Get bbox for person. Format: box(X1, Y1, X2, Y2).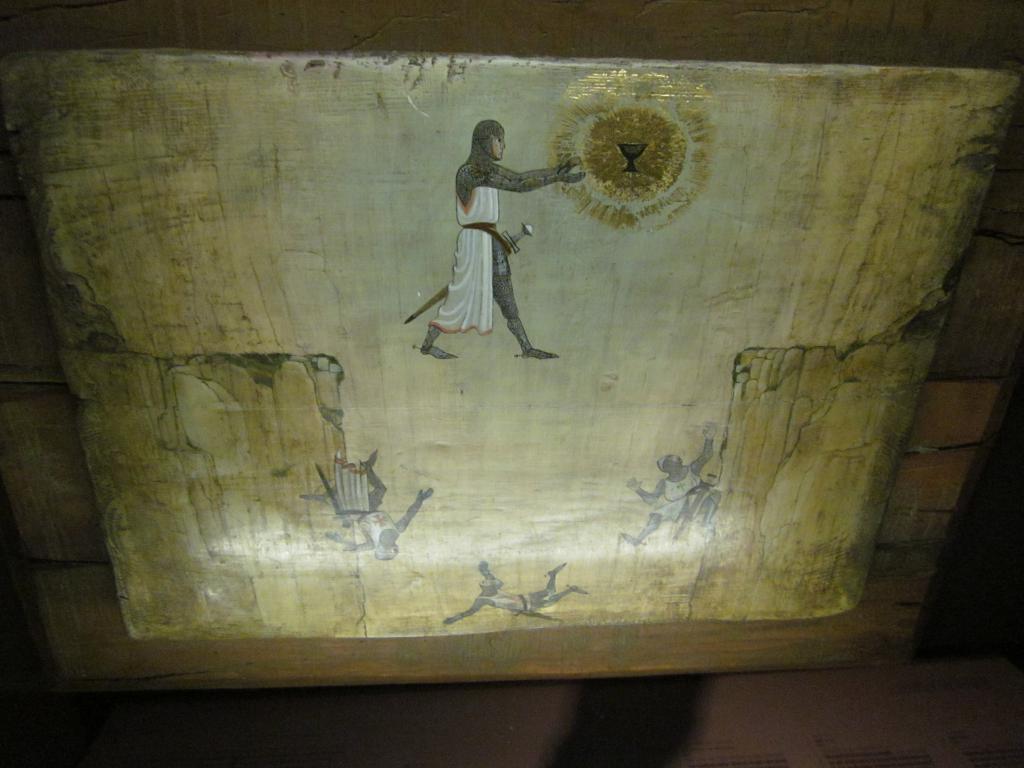
box(628, 434, 708, 552).
